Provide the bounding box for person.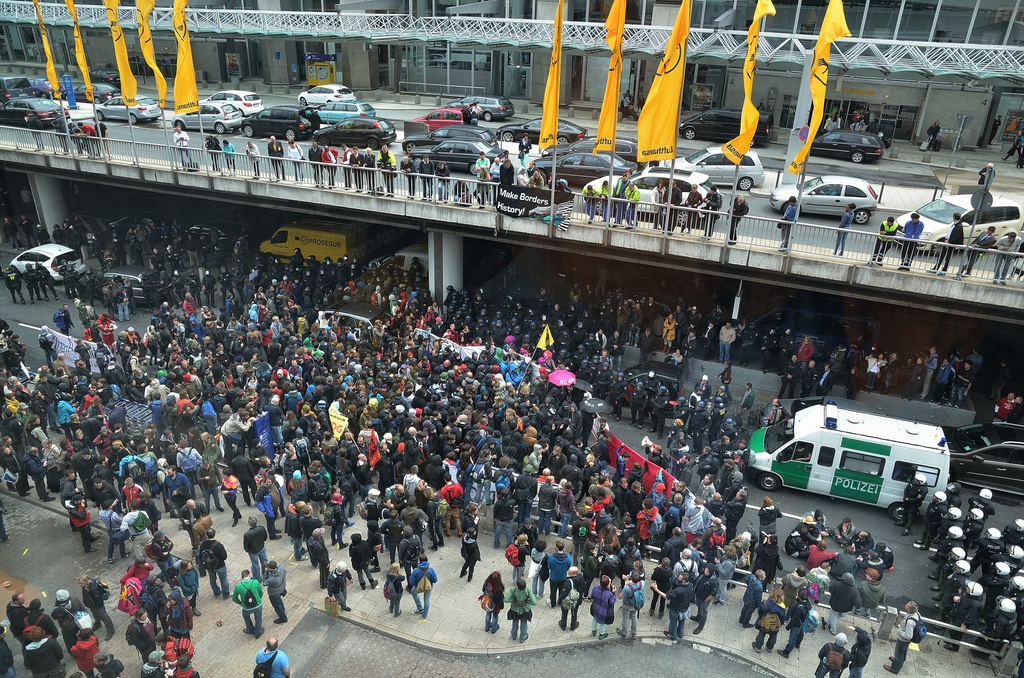
(left=173, top=124, right=191, bottom=167).
